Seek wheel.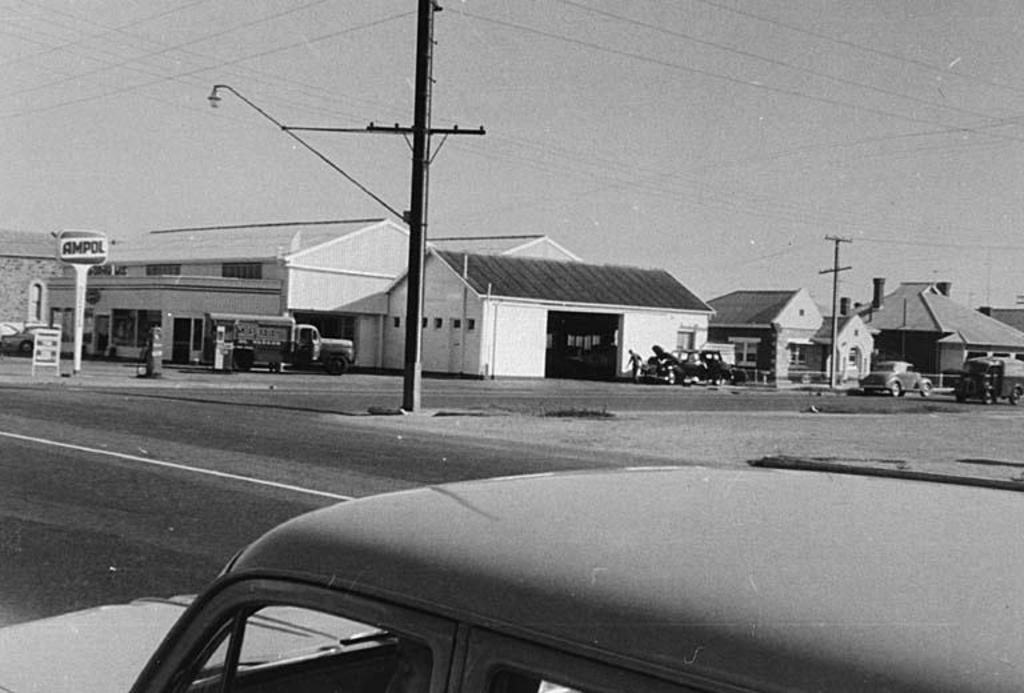
region(1009, 388, 1023, 408).
